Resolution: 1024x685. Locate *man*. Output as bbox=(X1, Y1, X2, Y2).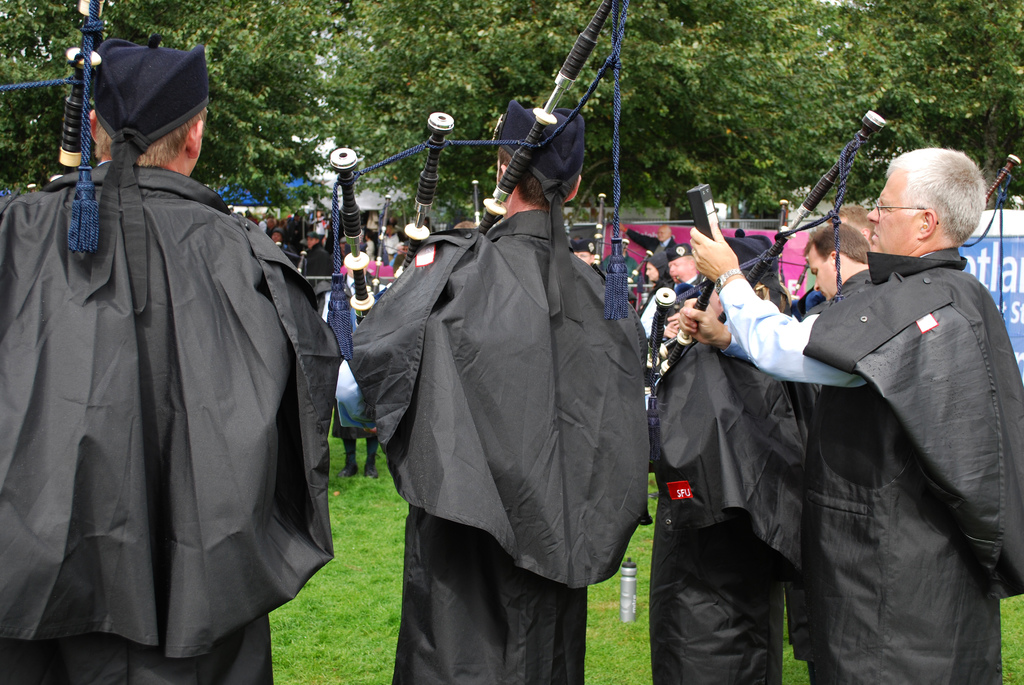
bbox=(335, 96, 645, 684).
